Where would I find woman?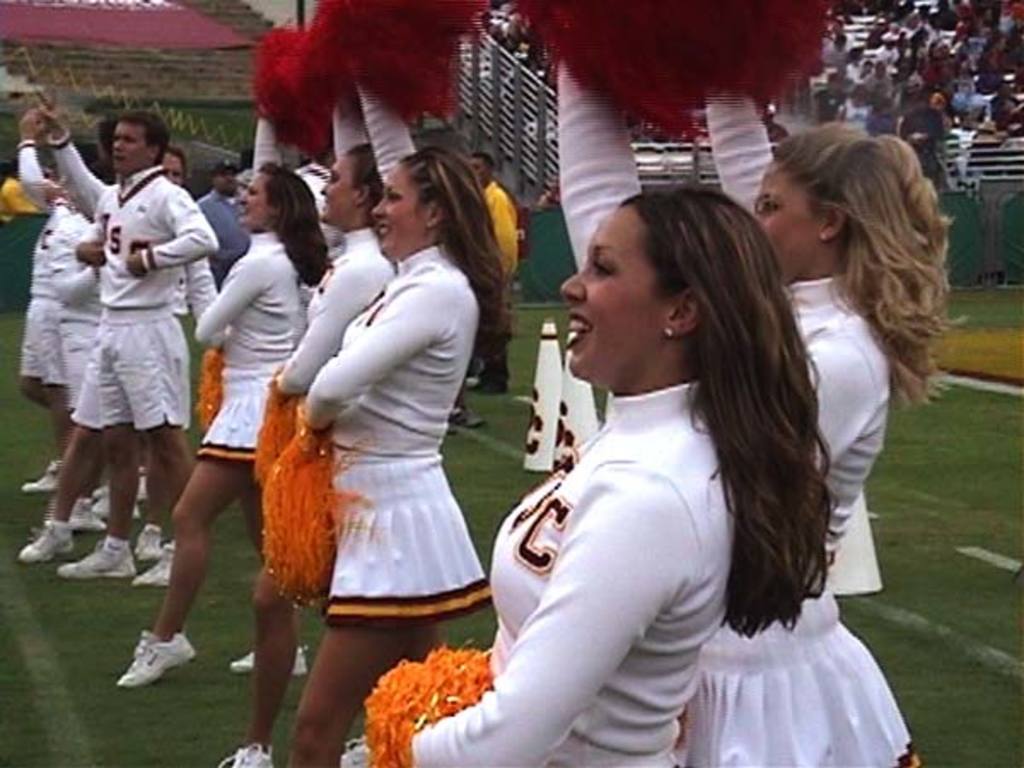
At x1=328, y1=46, x2=824, y2=766.
